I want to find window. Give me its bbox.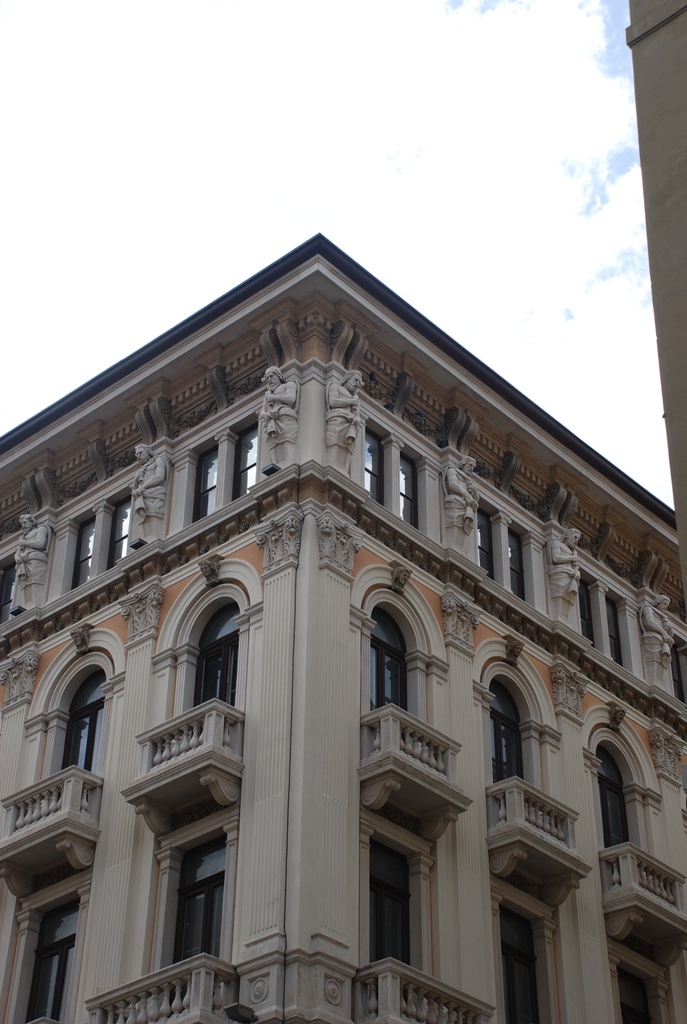
crop(368, 438, 375, 495).
